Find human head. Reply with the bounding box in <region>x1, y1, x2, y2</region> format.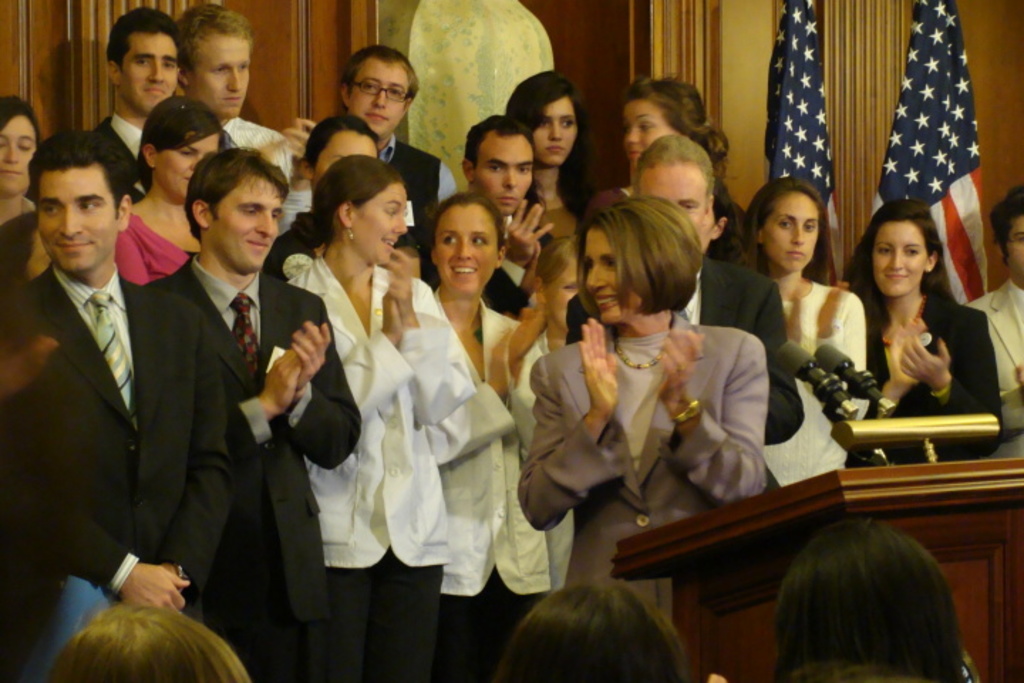
<region>297, 112, 377, 192</region>.
